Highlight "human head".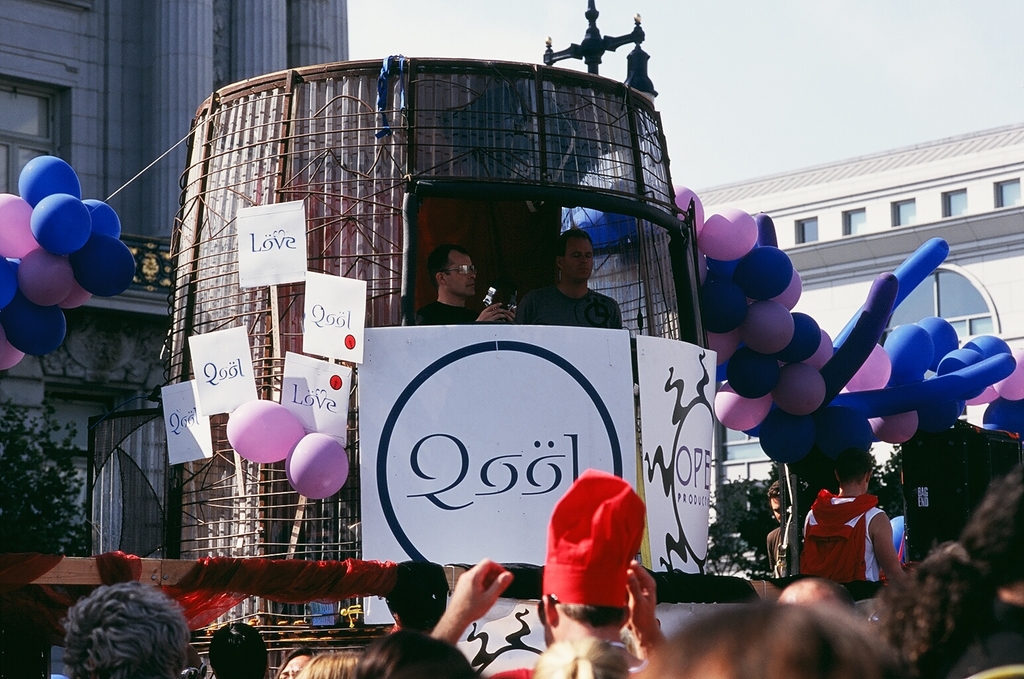
Highlighted region: {"left": 635, "top": 605, "right": 901, "bottom": 678}.
